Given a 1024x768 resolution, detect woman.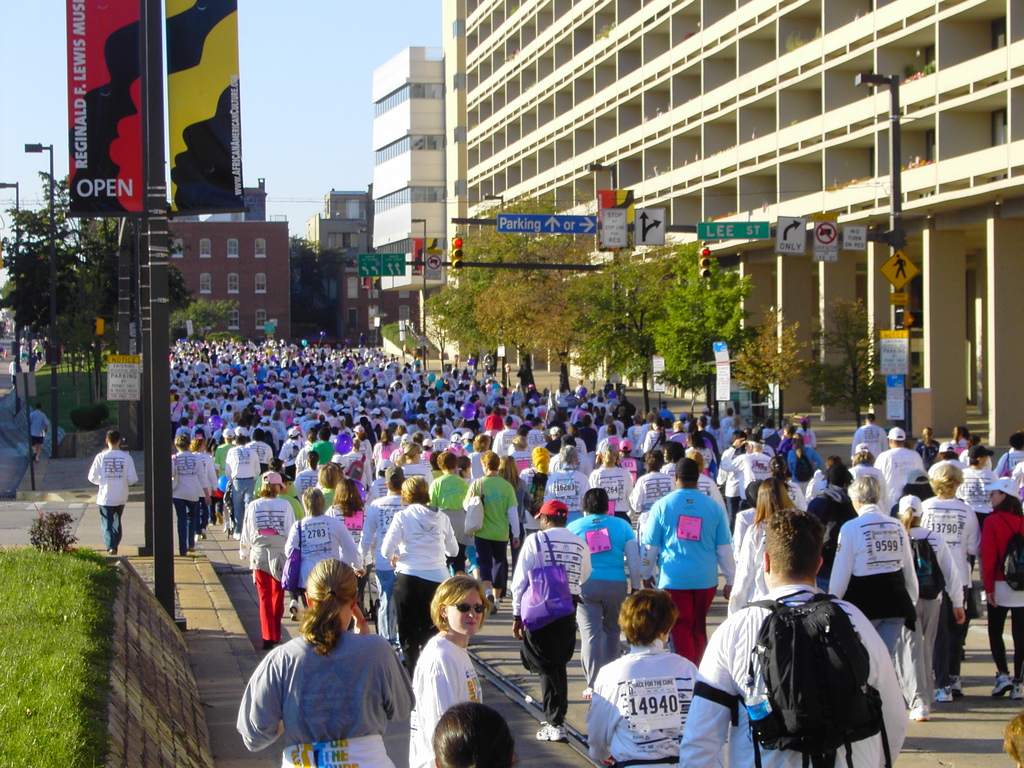
pyautogui.locateOnScreen(326, 474, 367, 553).
